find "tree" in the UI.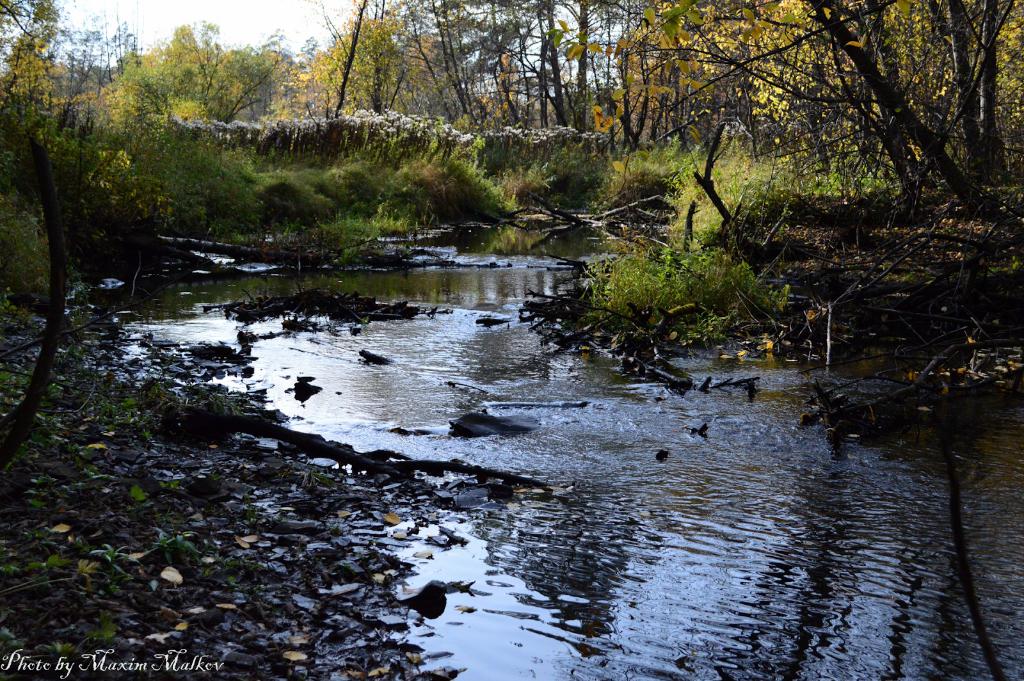
UI element at bbox(195, 19, 241, 132).
